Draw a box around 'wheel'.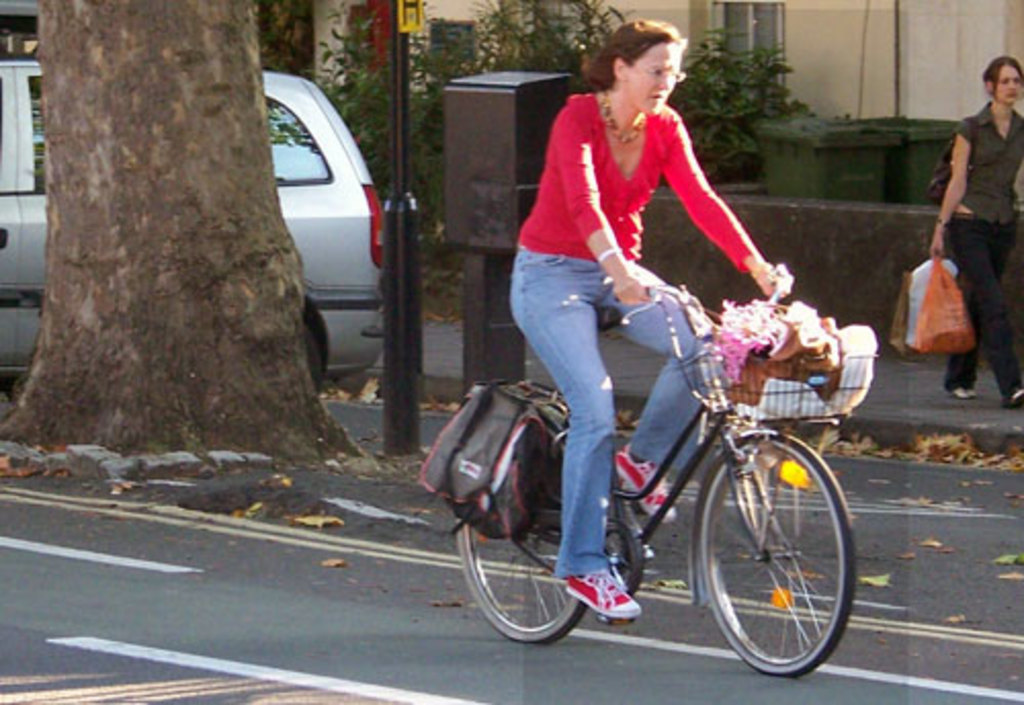
detection(690, 426, 862, 676).
